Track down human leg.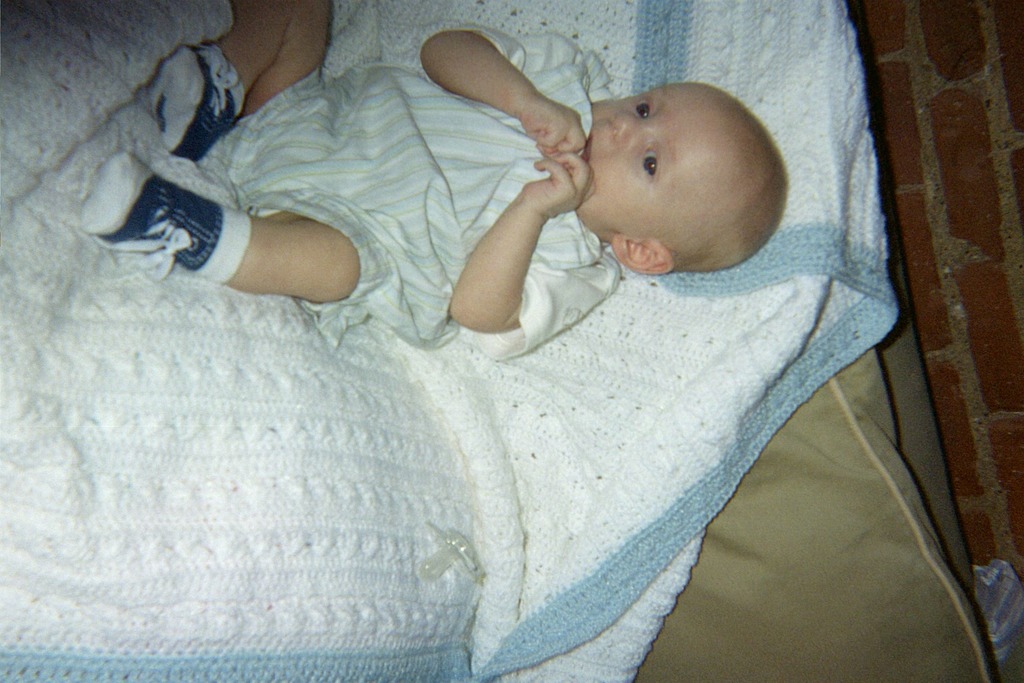
Tracked to left=145, top=0, right=329, bottom=159.
